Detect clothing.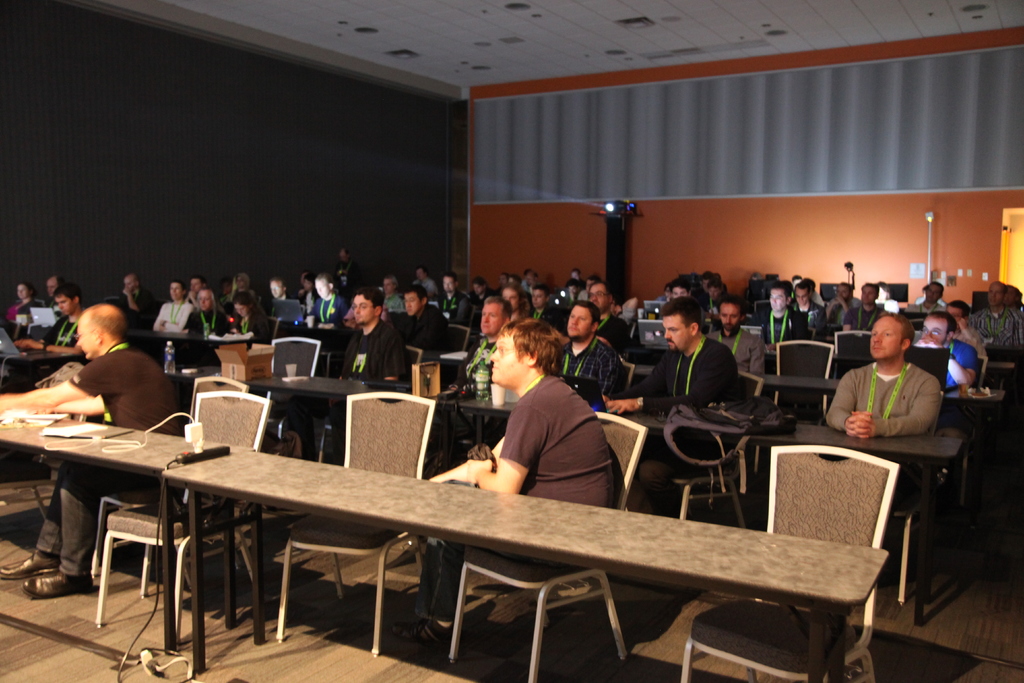
Detected at {"x1": 32, "y1": 349, "x2": 206, "y2": 595}.
